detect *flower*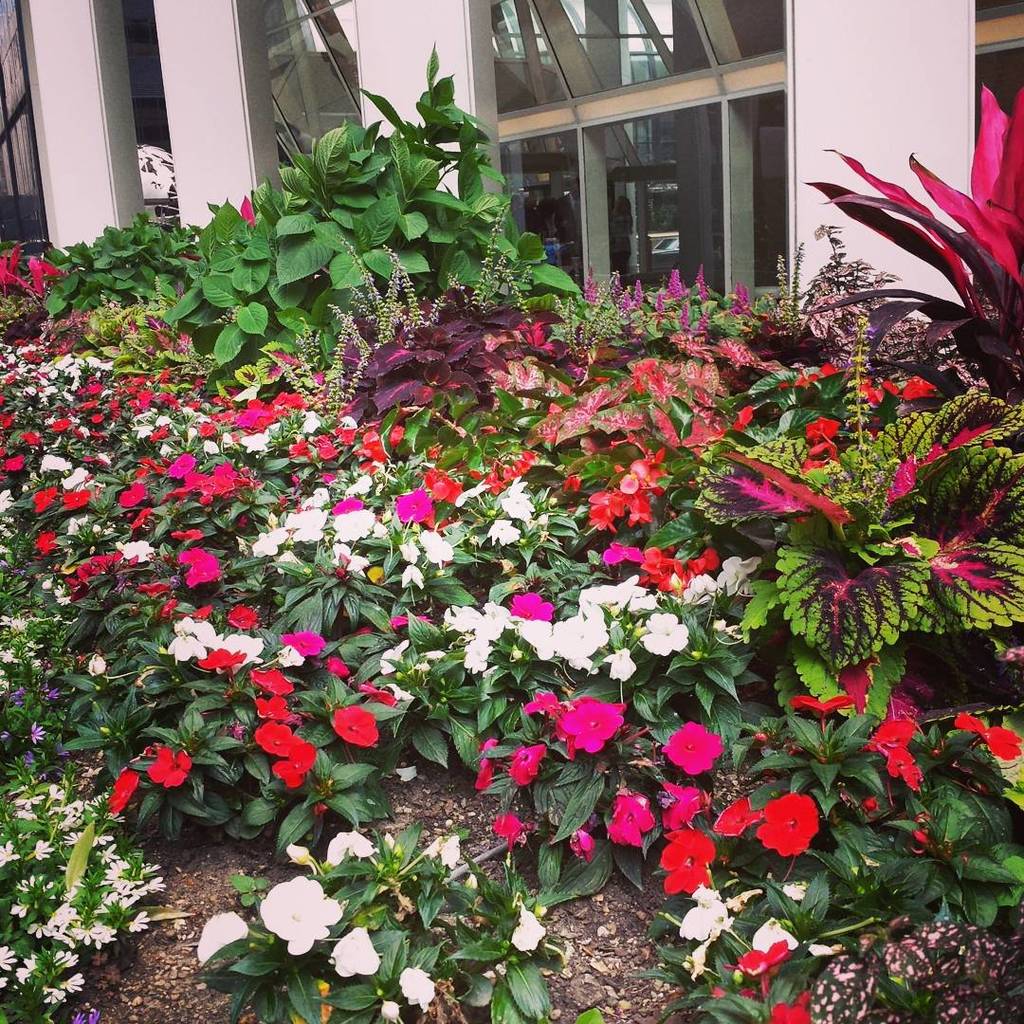
BBox(605, 785, 654, 847)
